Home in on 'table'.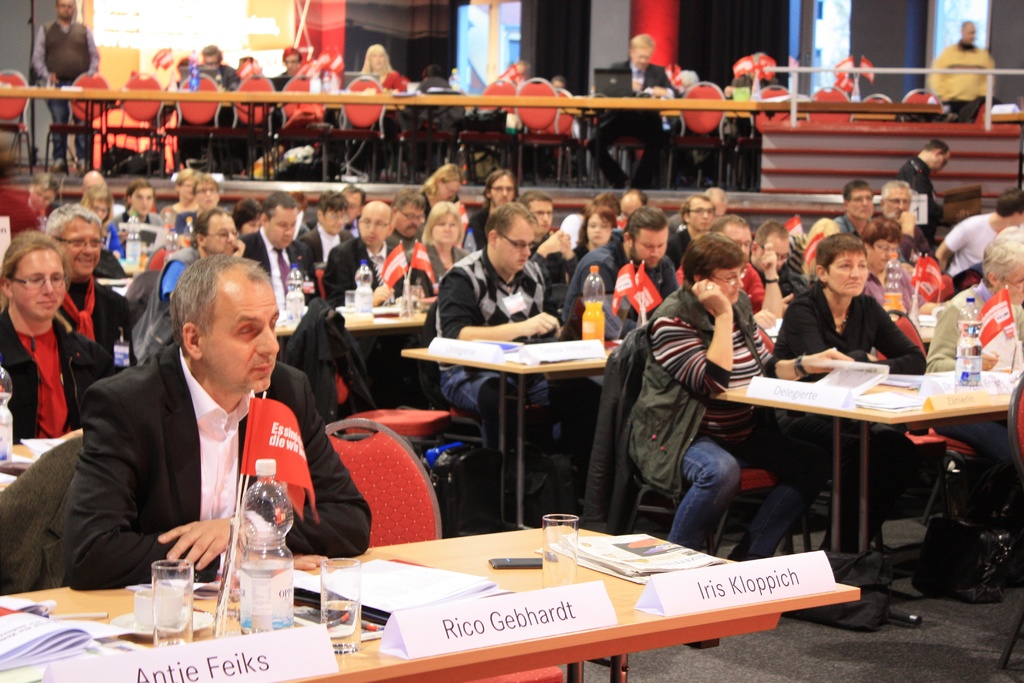
Homed in at left=725, top=345, right=1007, bottom=578.
